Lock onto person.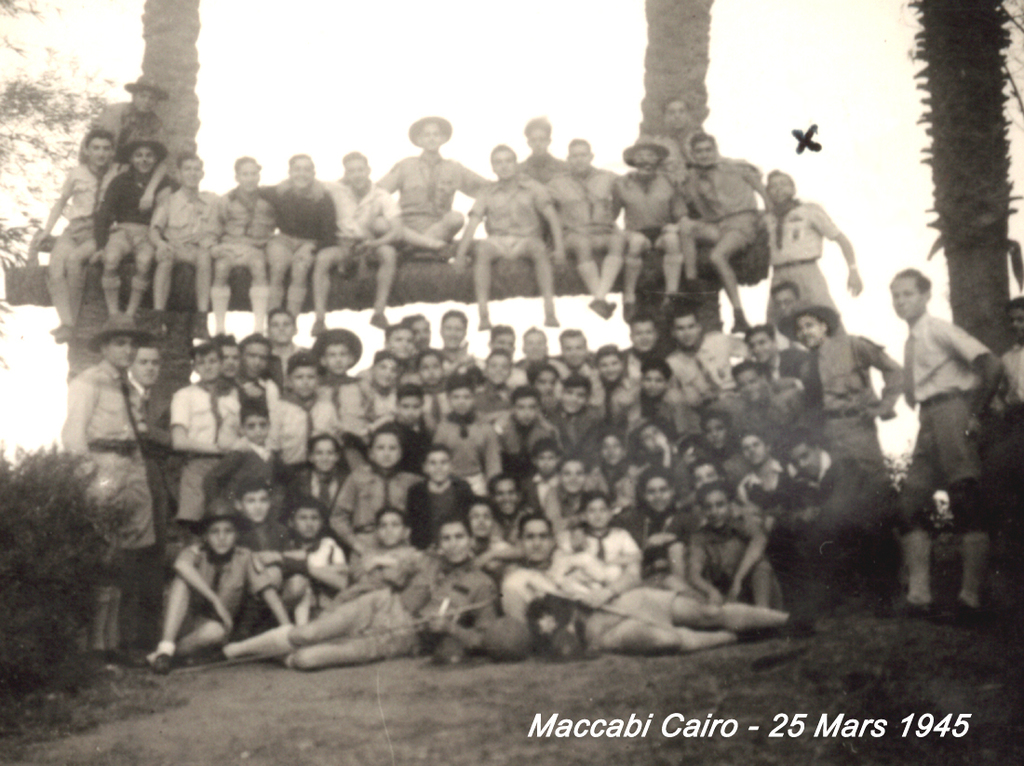
Locked: {"left": 431, "top": 144, "right": 567, "bottom": 327}.
